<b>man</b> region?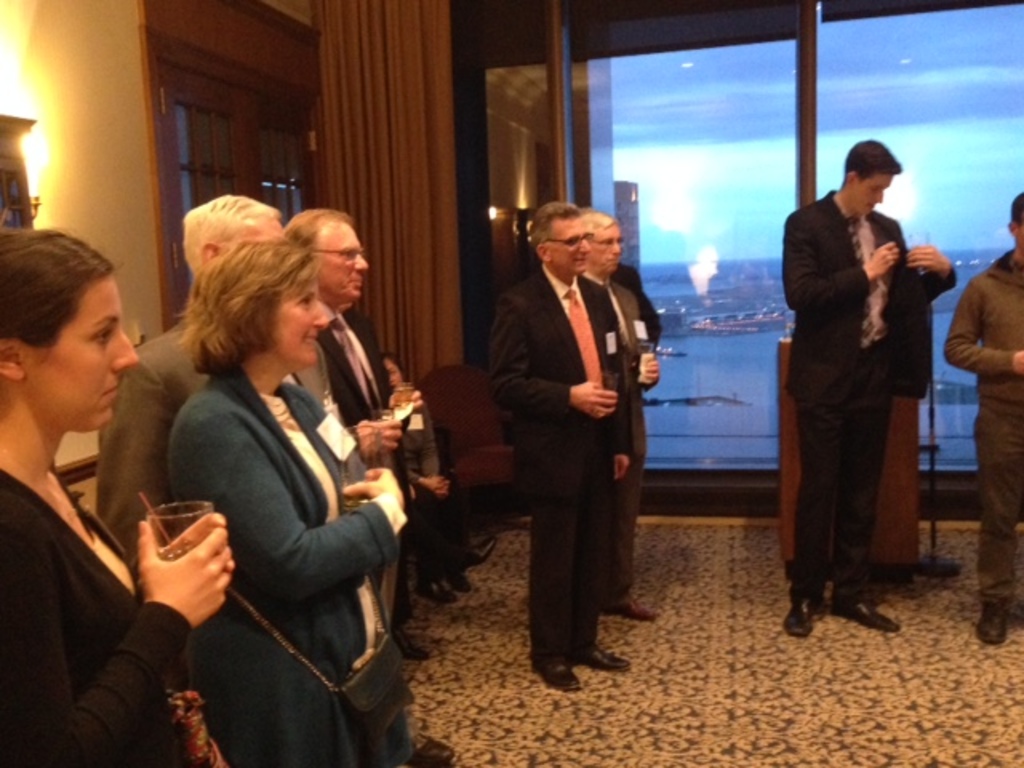
(944,192,1022,646)
